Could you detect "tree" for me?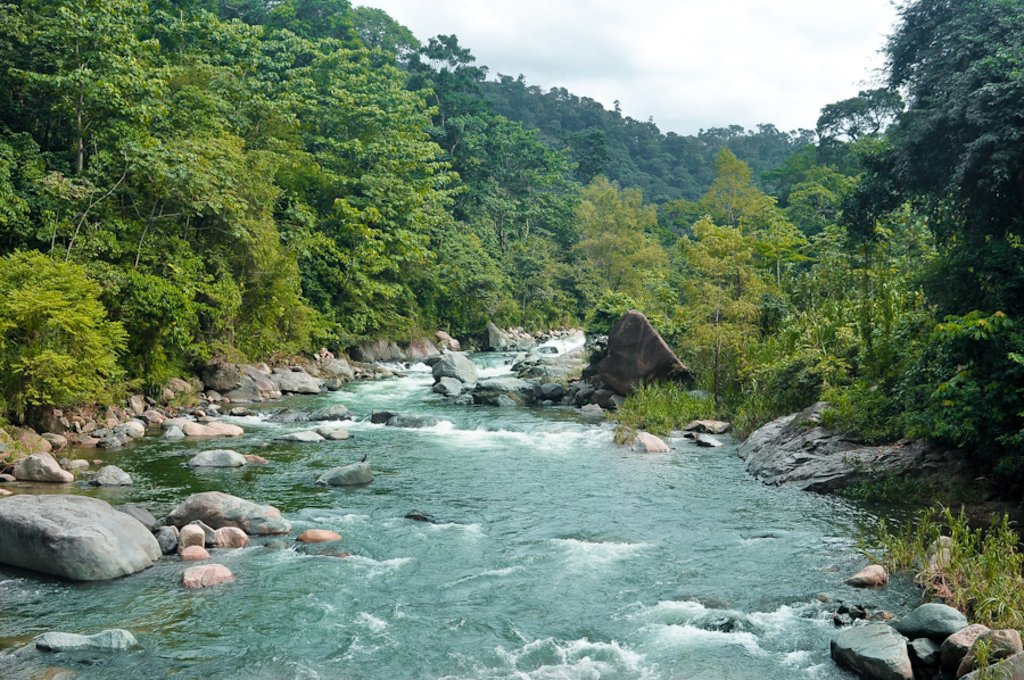
Detection result: Rect(874, 135, 1023, 440).
